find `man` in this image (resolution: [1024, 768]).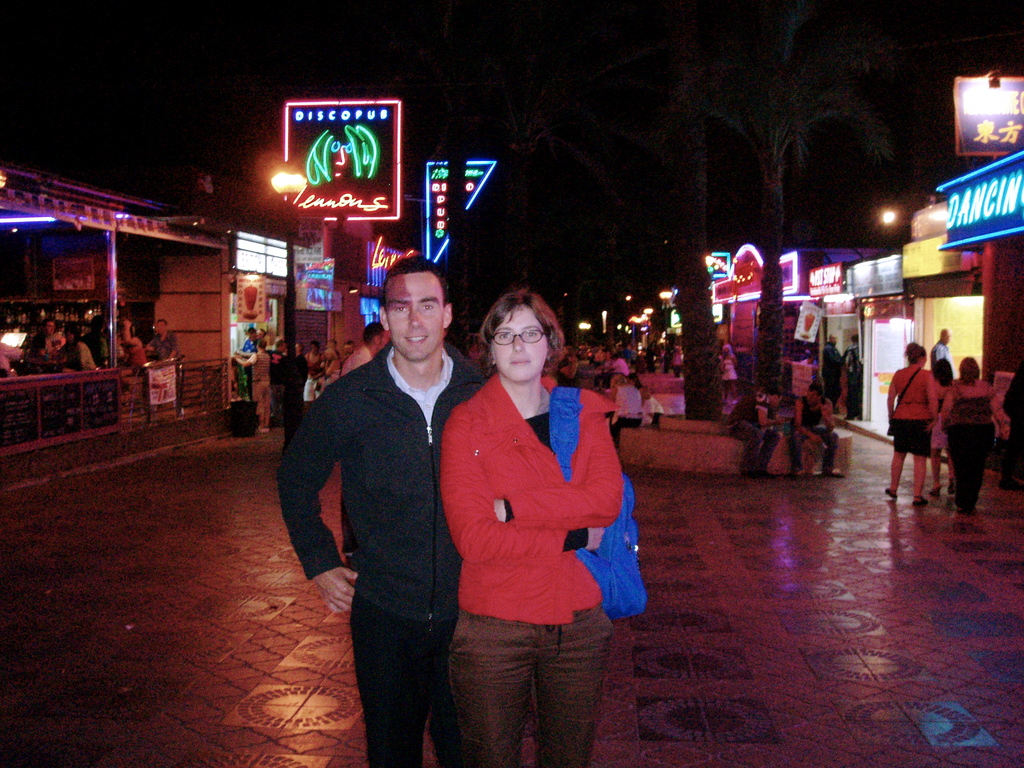
<box>92,315,116,365</box>.
